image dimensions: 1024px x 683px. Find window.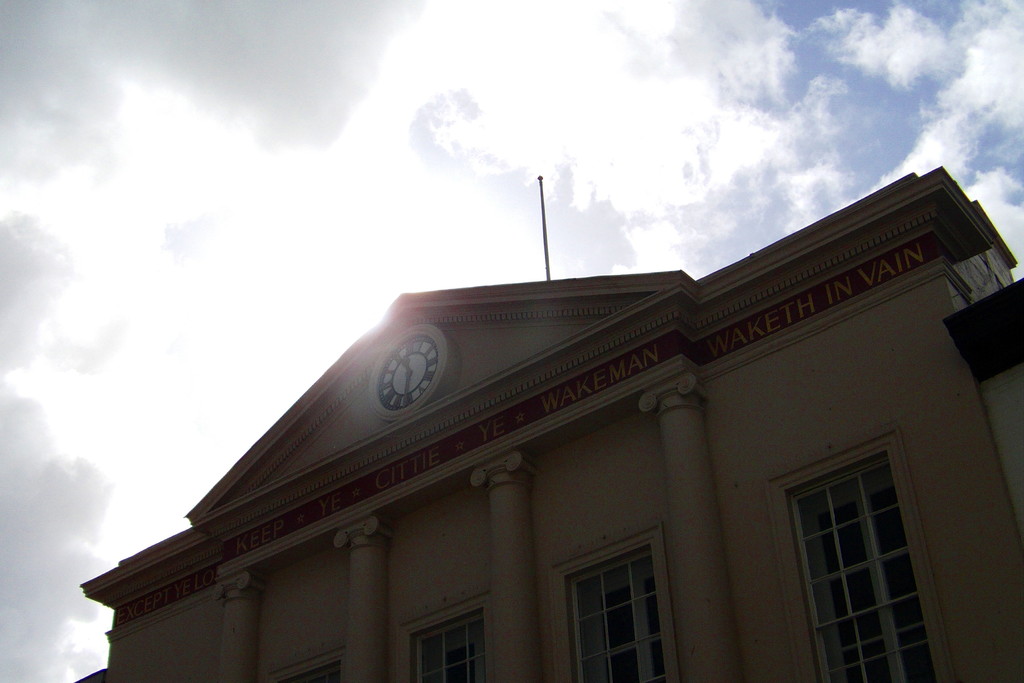
BBox(407, 605, 494, 682).
